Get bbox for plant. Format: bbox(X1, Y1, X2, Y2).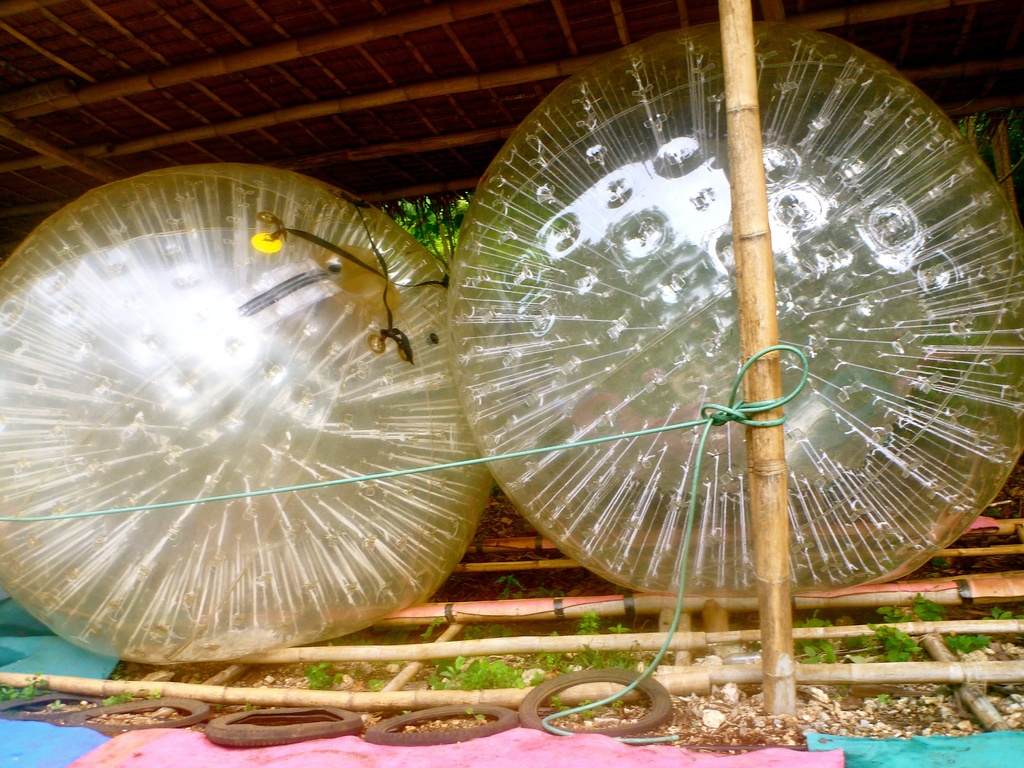
bbox(779, 609, 838, 669).
